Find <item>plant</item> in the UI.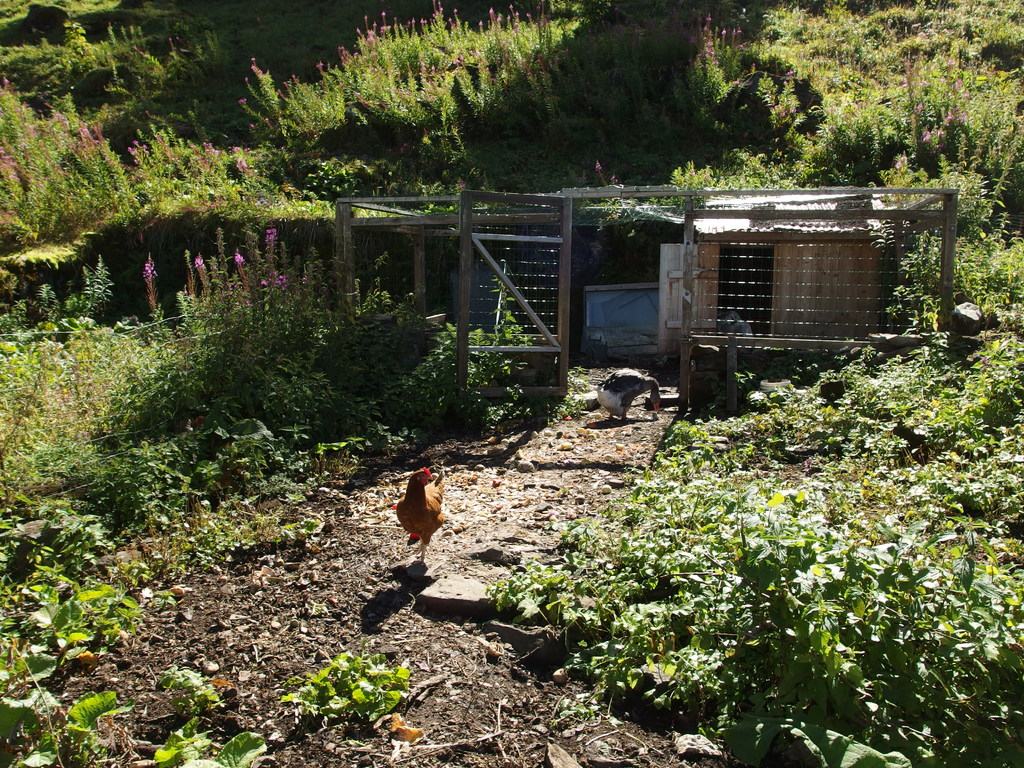
UI element at rect(0, 248, 115, 336).
